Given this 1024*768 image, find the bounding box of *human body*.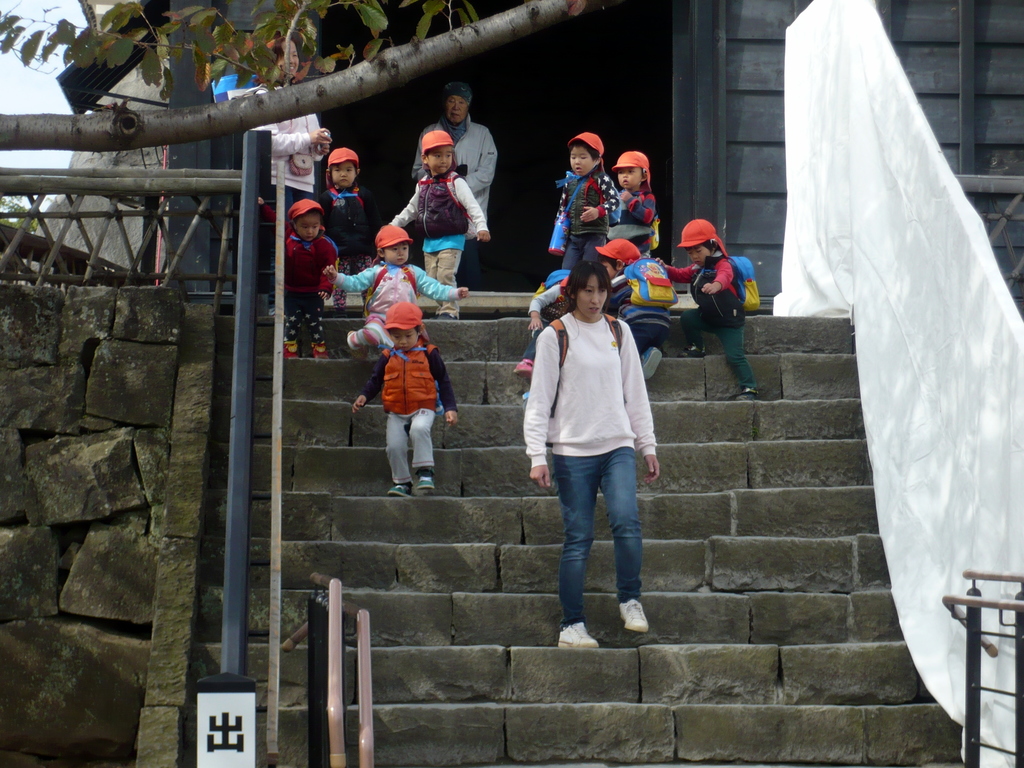
l=256, t=65, r=332, b=205.
